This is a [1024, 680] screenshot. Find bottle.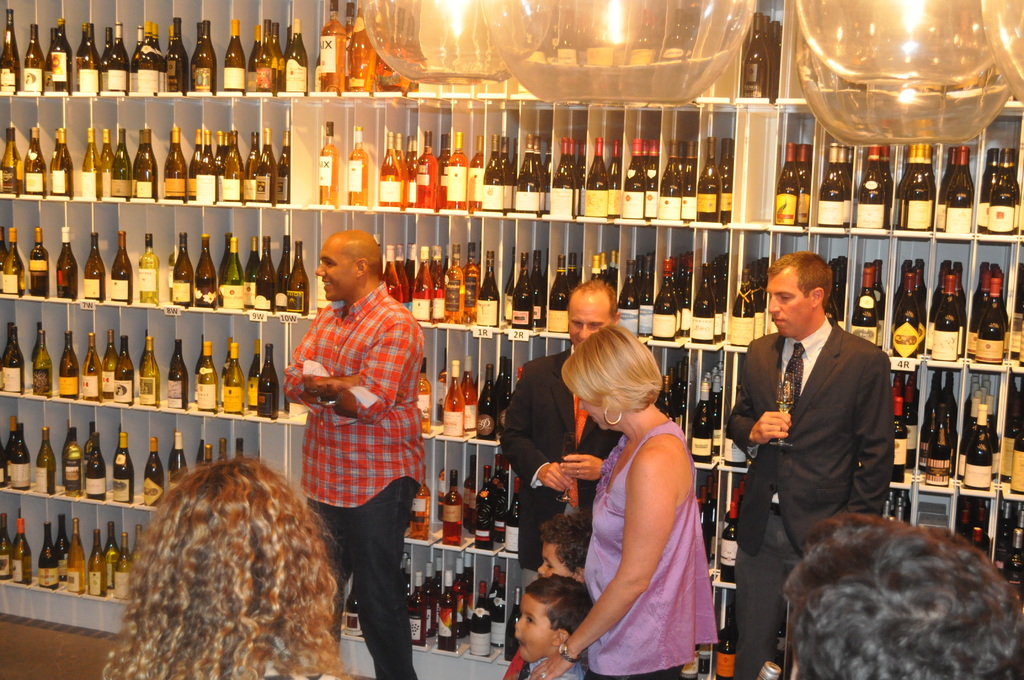
Bounding box: bbox(994, 368, 1023, 488).
